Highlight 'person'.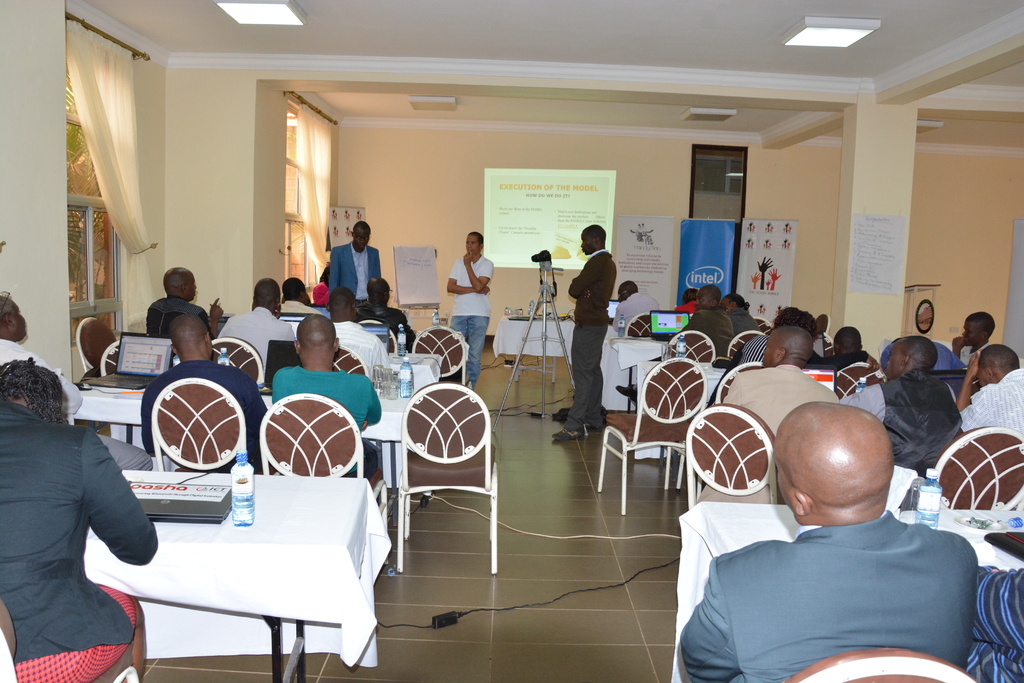
Highlighted region: (330, 220, 382, 311).
